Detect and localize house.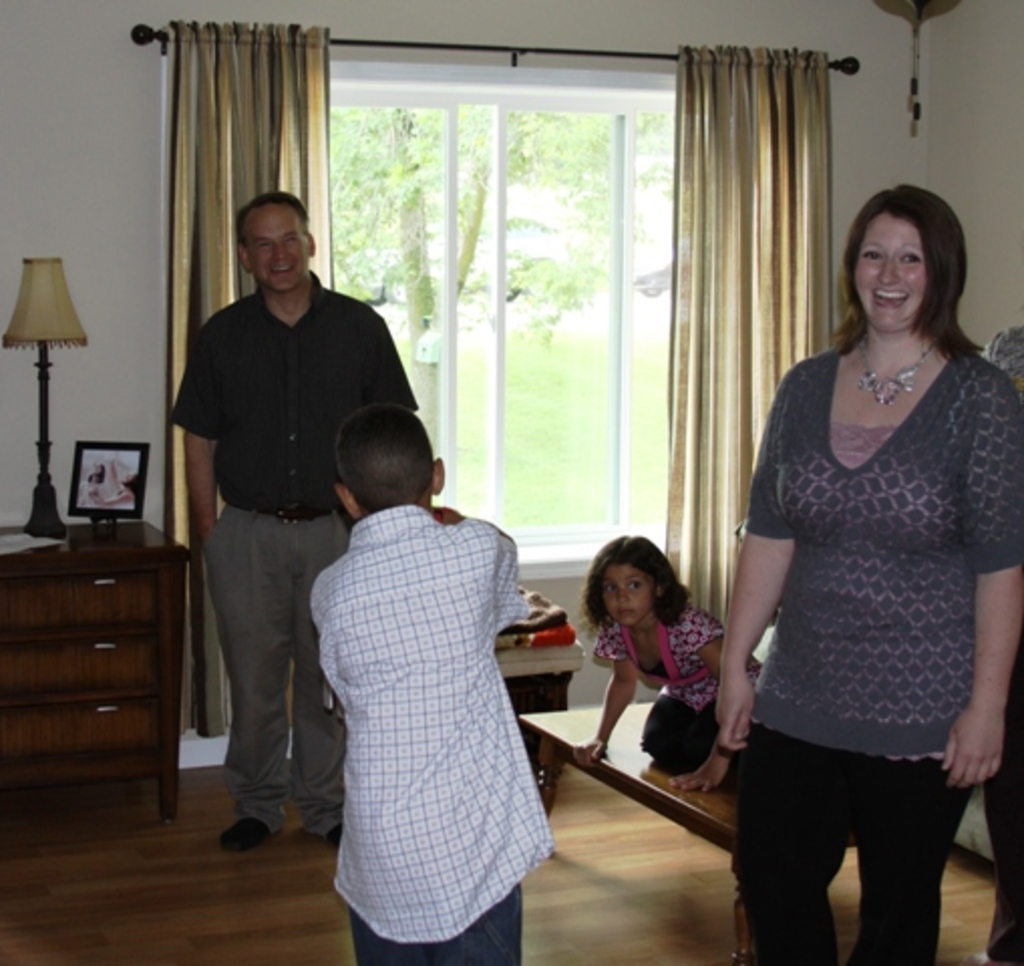
Localized at (left=4, top=0, right=1022, bottom=964).
